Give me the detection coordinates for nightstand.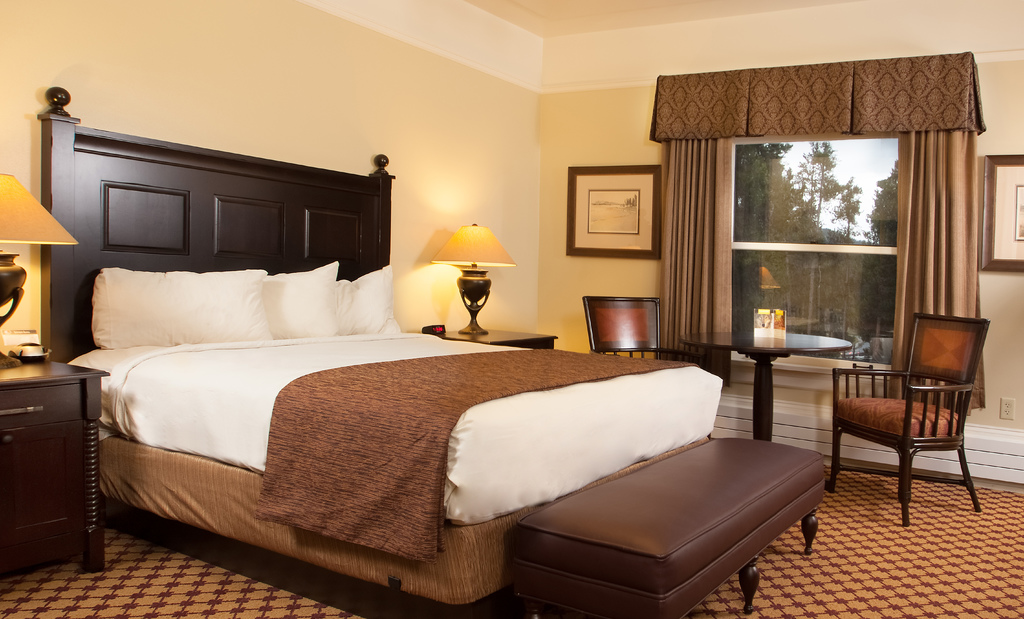
435,318,561,350.
